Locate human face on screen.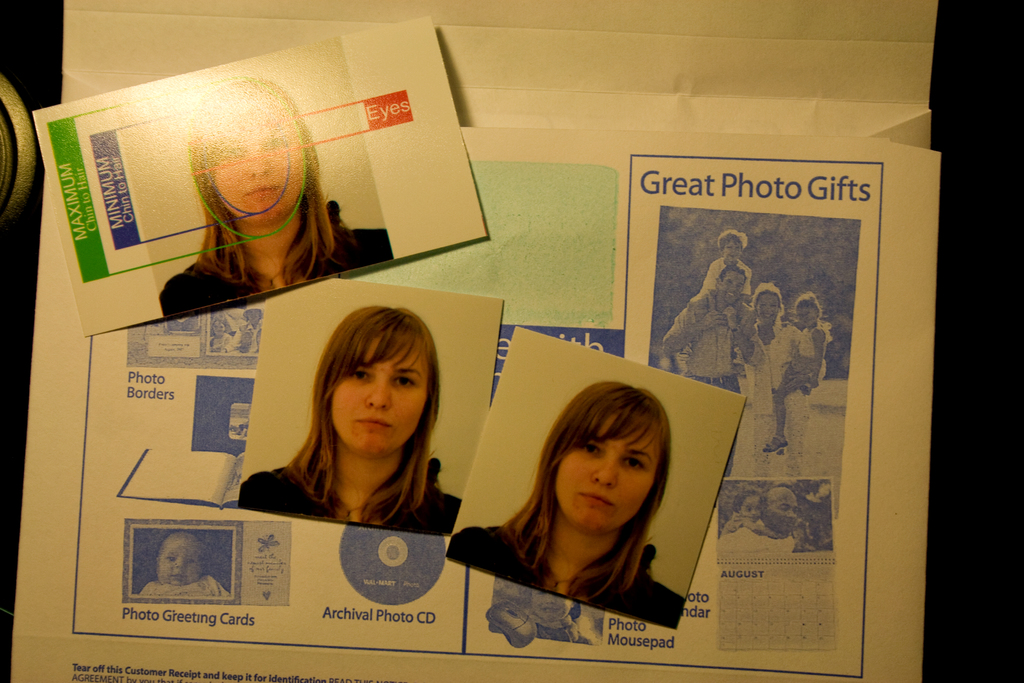
On screen at x1=794, y1=300, x2=824, y2=327.
